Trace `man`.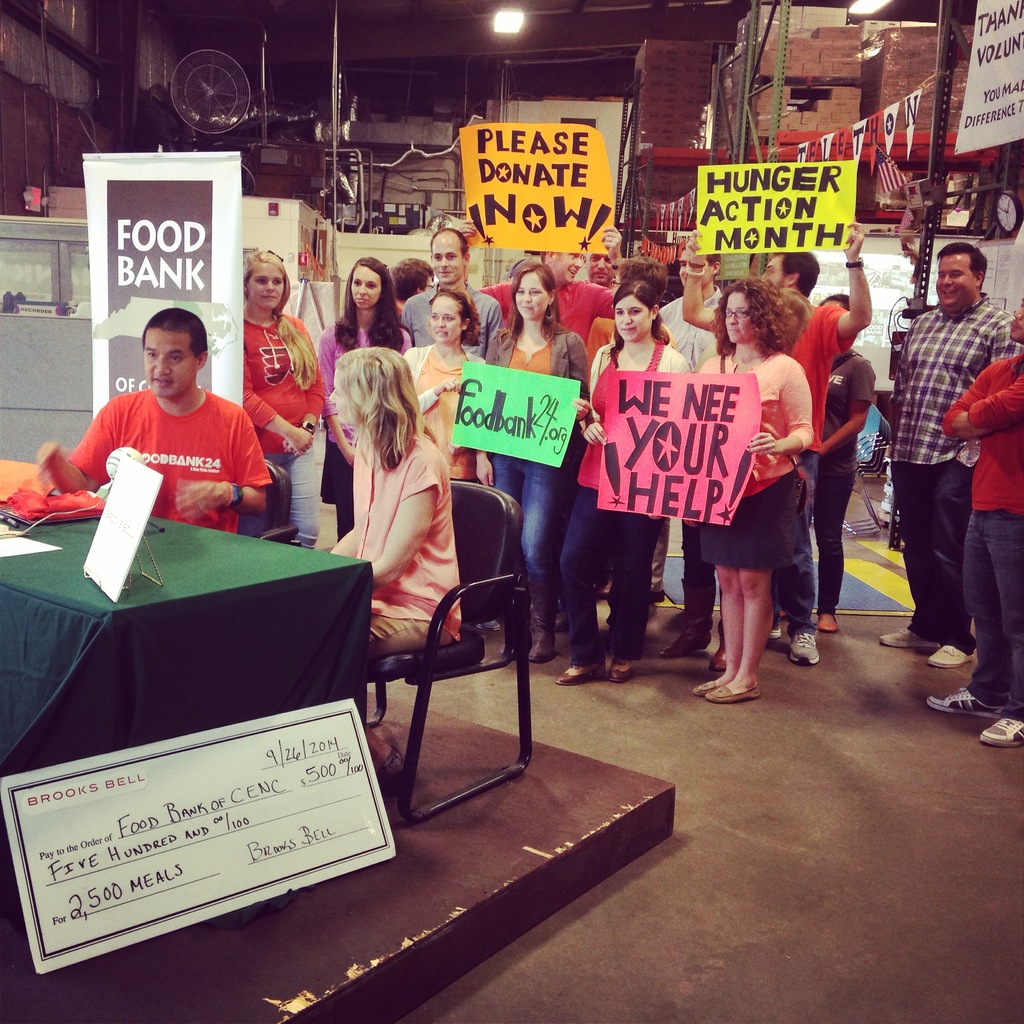
Traced to 450/221/627/357.
